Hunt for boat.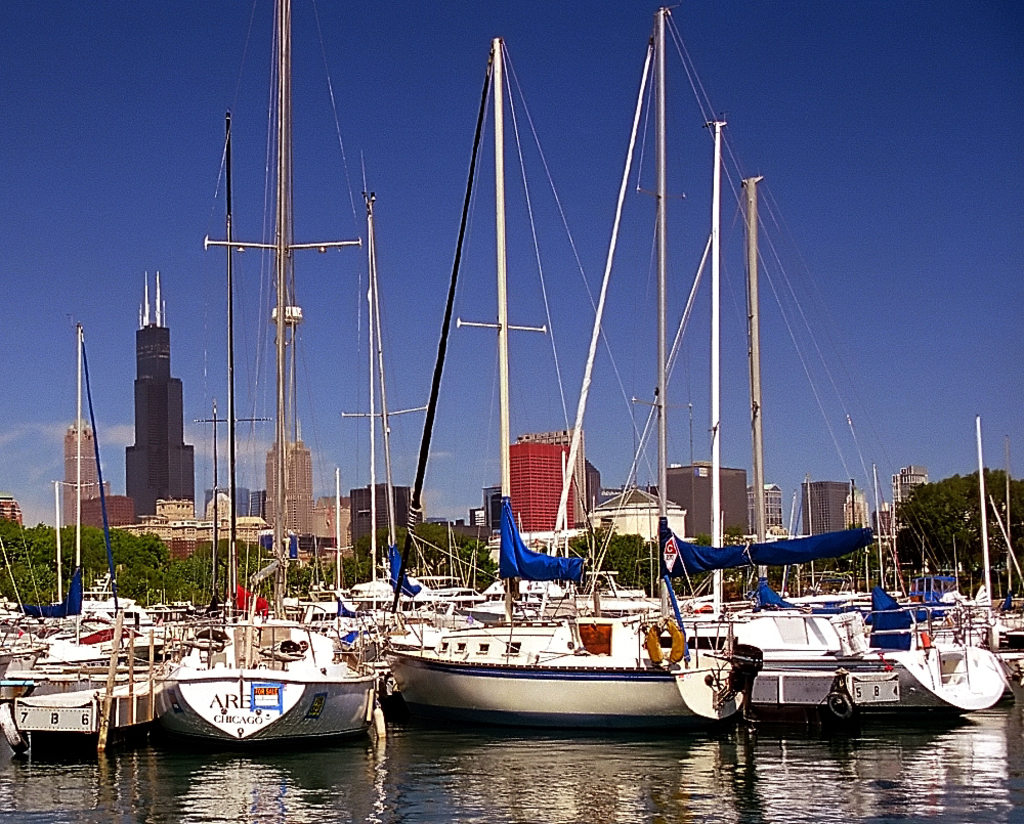
Hunted down at [x1=382, y1=37, x2=770, y2=729].
